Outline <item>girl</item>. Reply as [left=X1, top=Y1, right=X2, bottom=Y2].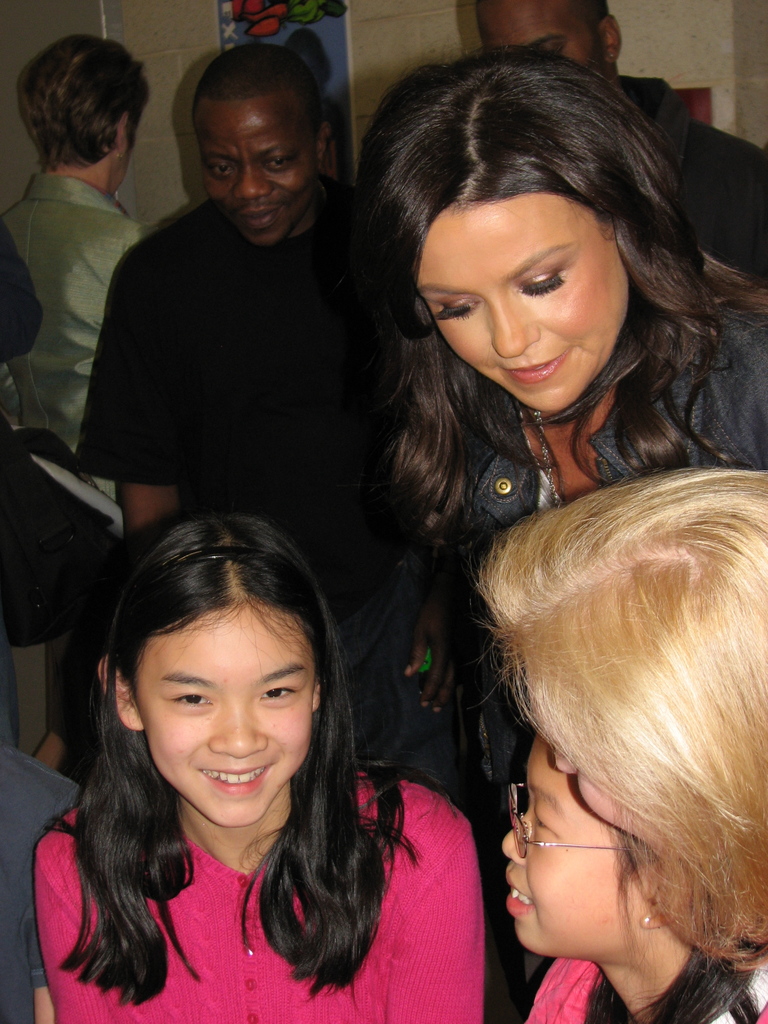
[left=33, top=515, right=486, bottom=1022].
